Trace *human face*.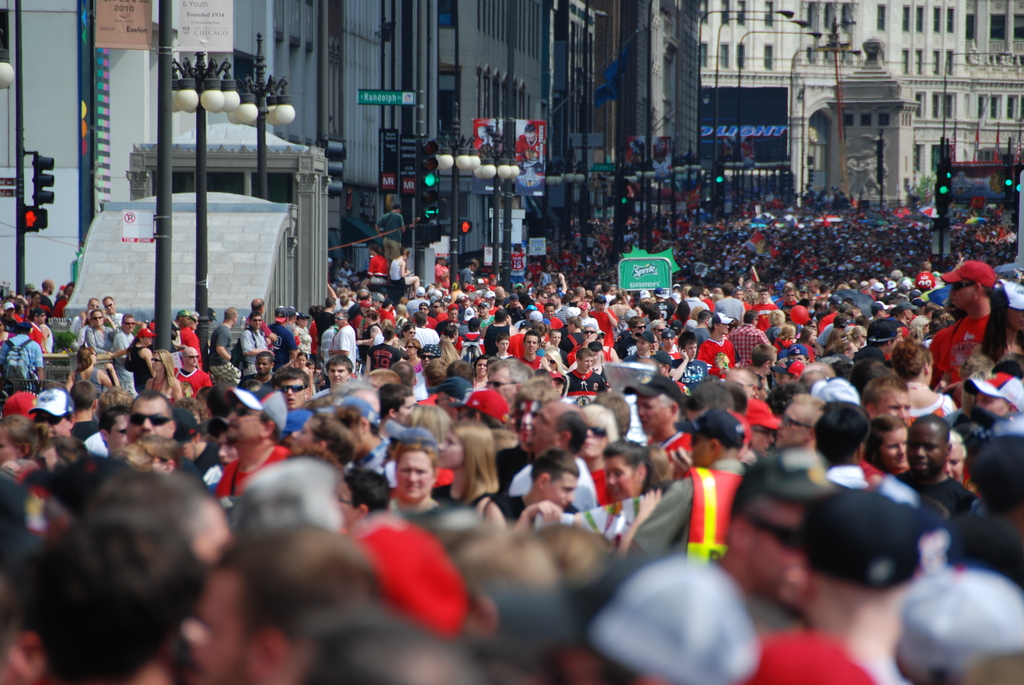
Traced to box(34, 406, 68, 436).
